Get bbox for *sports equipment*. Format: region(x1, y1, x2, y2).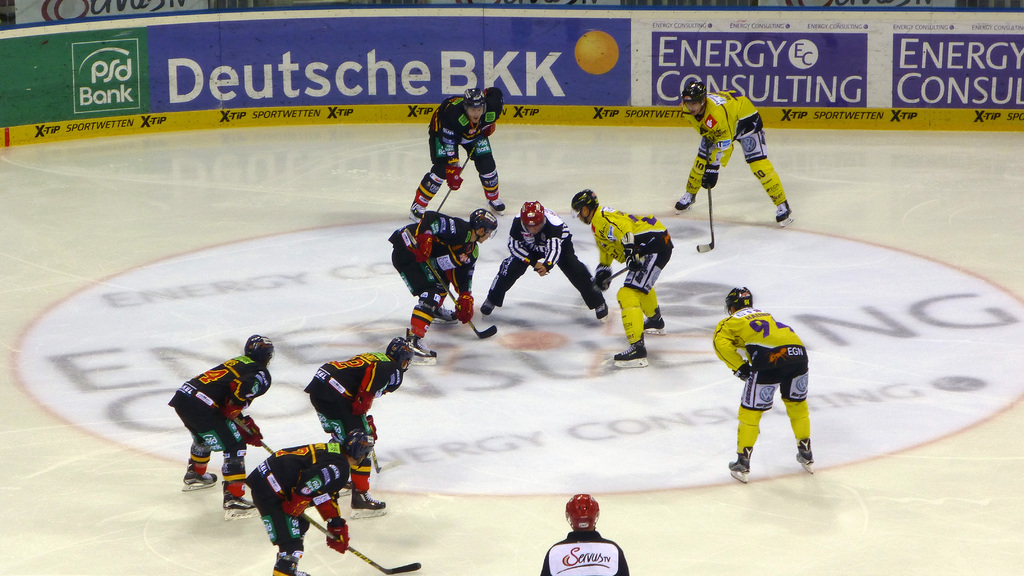
region(571, 189, 601, 227).
